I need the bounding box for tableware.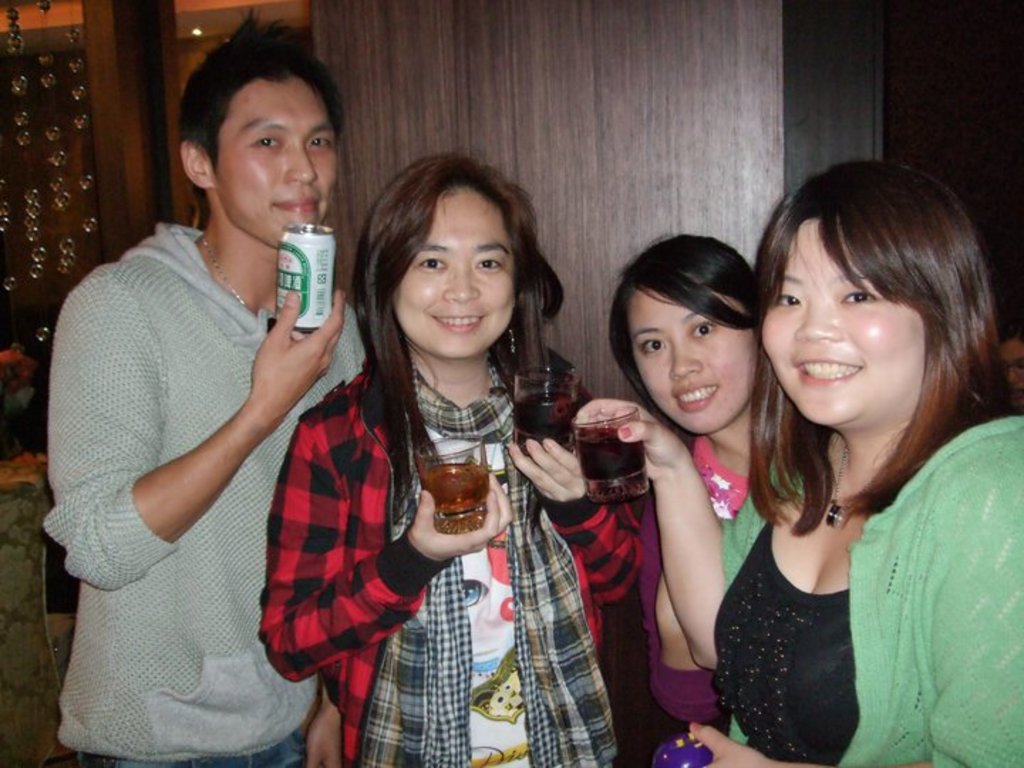
Here it is: [x1=508, y1=360, x2=583, y2=457].
